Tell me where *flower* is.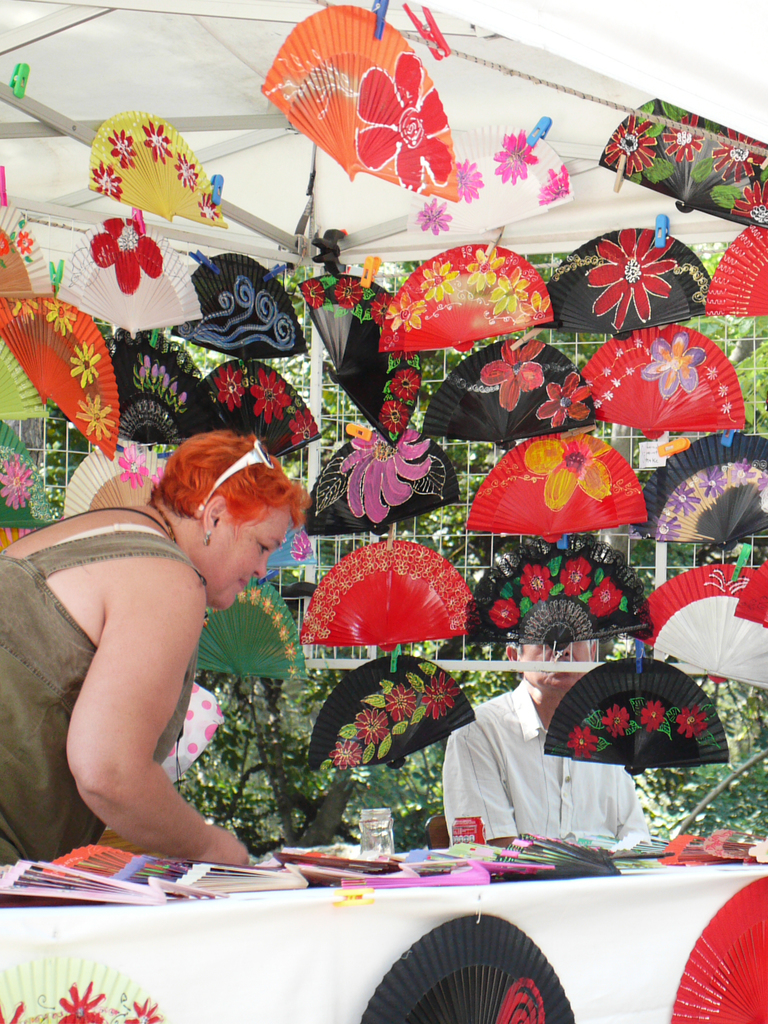
*flower* is at box(470, 244, 501, 285).
